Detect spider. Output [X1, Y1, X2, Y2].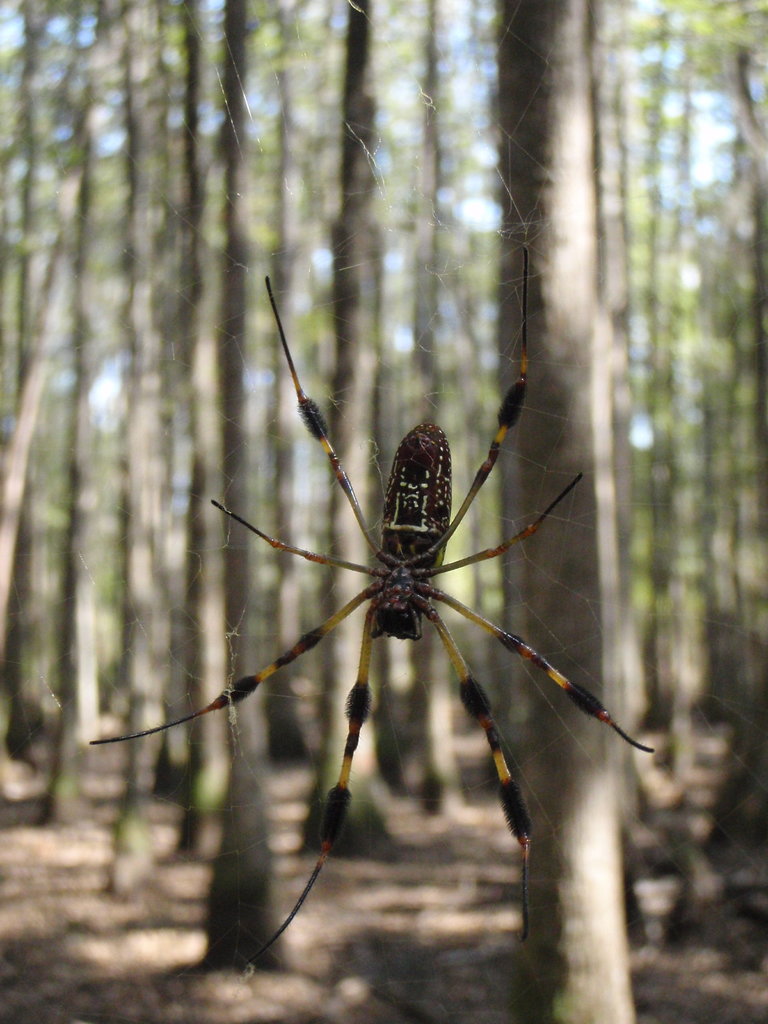
[83, 232, 660, 956].
